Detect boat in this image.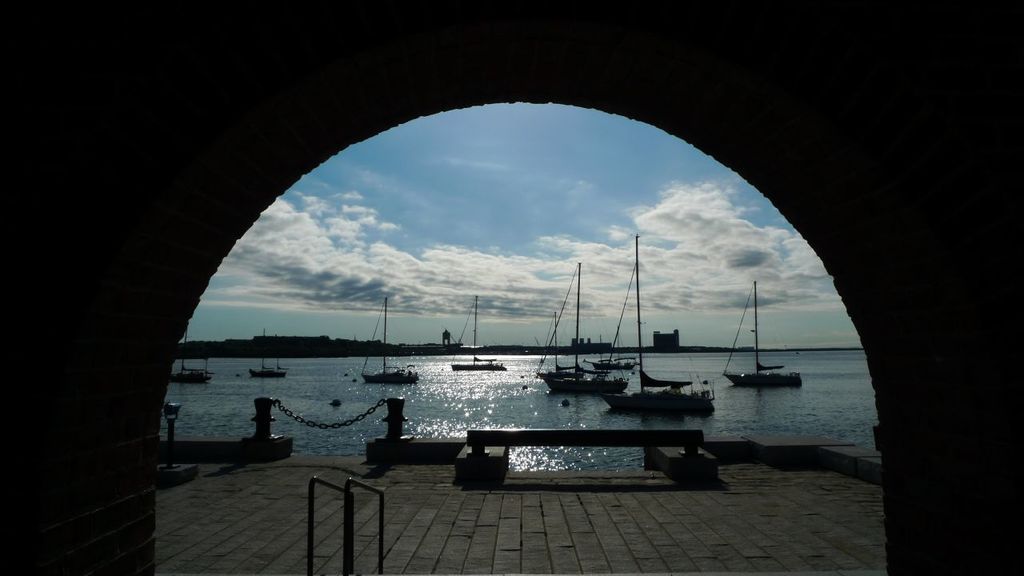
Detection: [589,229,718,420].
